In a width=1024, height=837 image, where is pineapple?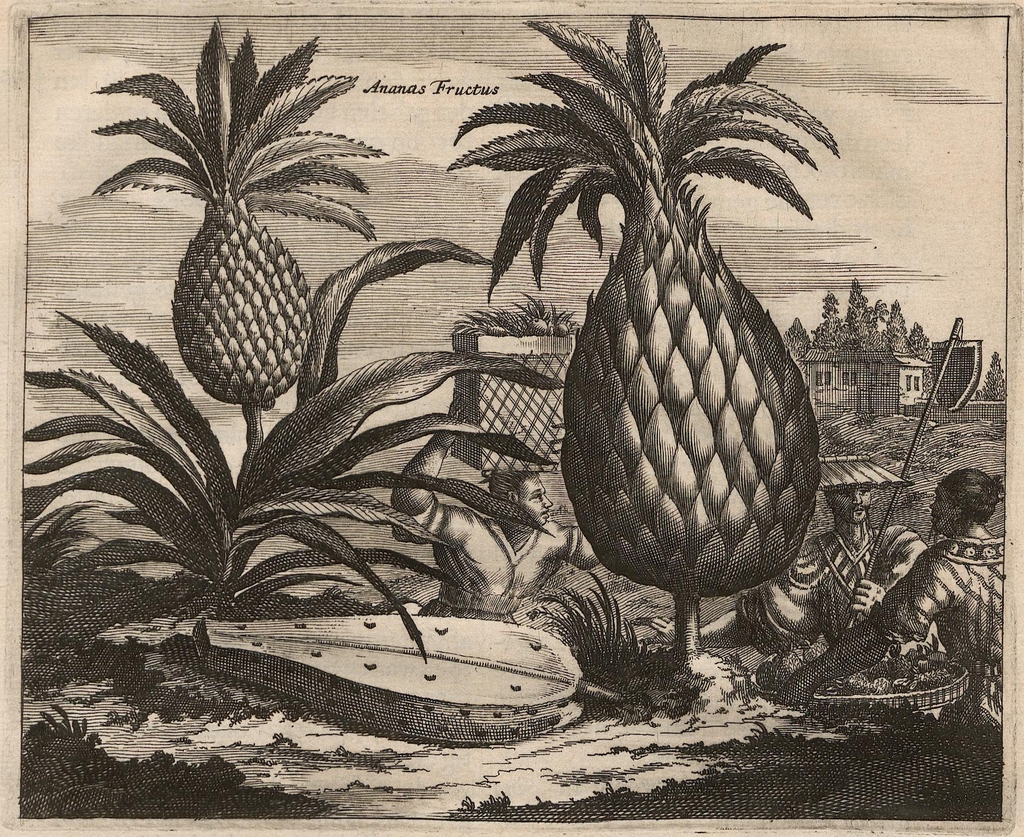
449 14 841 598.
